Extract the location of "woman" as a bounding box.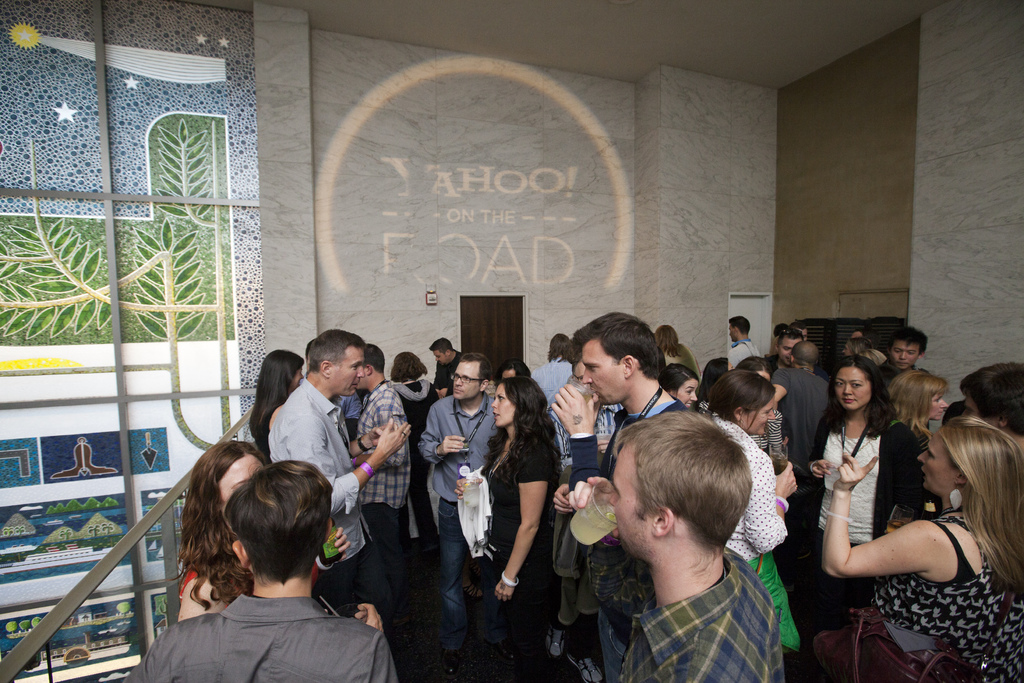
<region>387, 350, 443, 557</region>.
